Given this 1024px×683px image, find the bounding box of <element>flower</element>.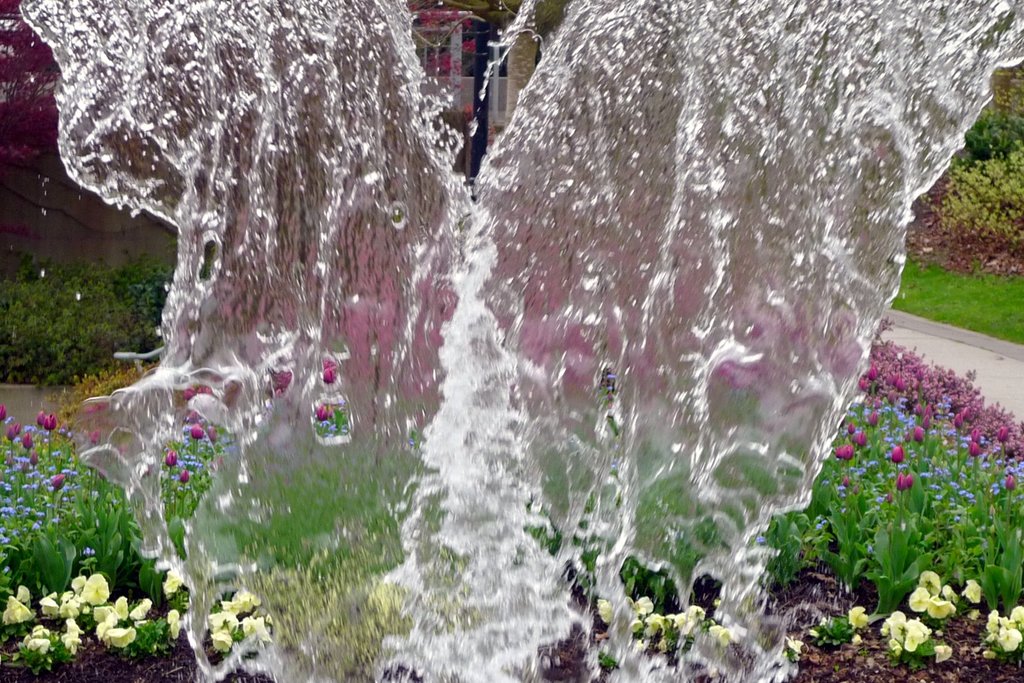
bbox=[191, 426, 205, 438].
